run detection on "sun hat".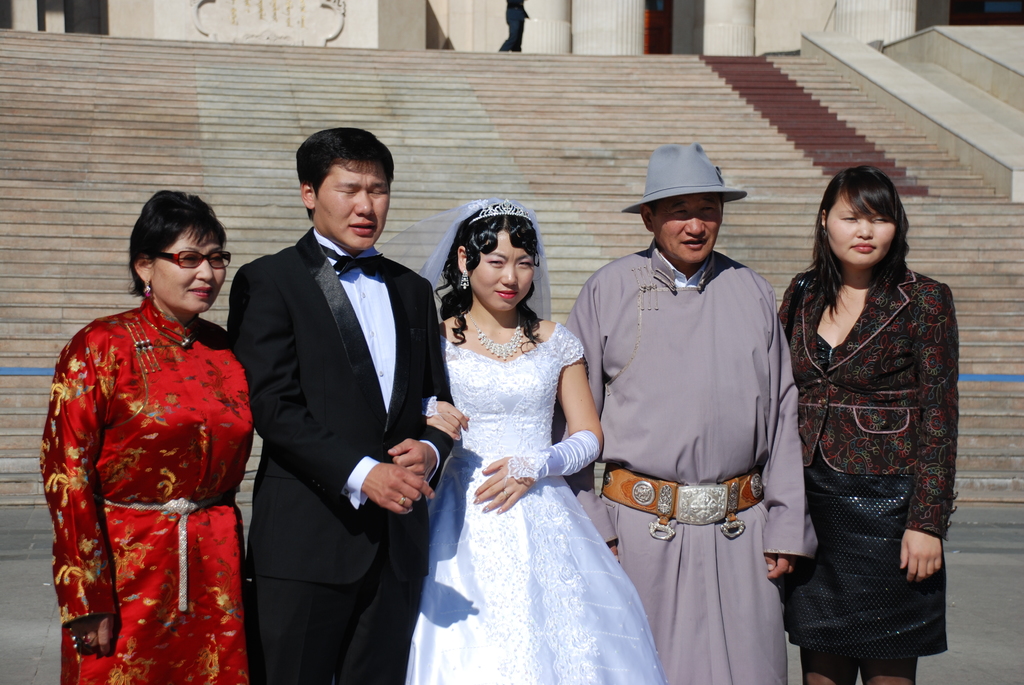
Result: 614:141:751:213.
